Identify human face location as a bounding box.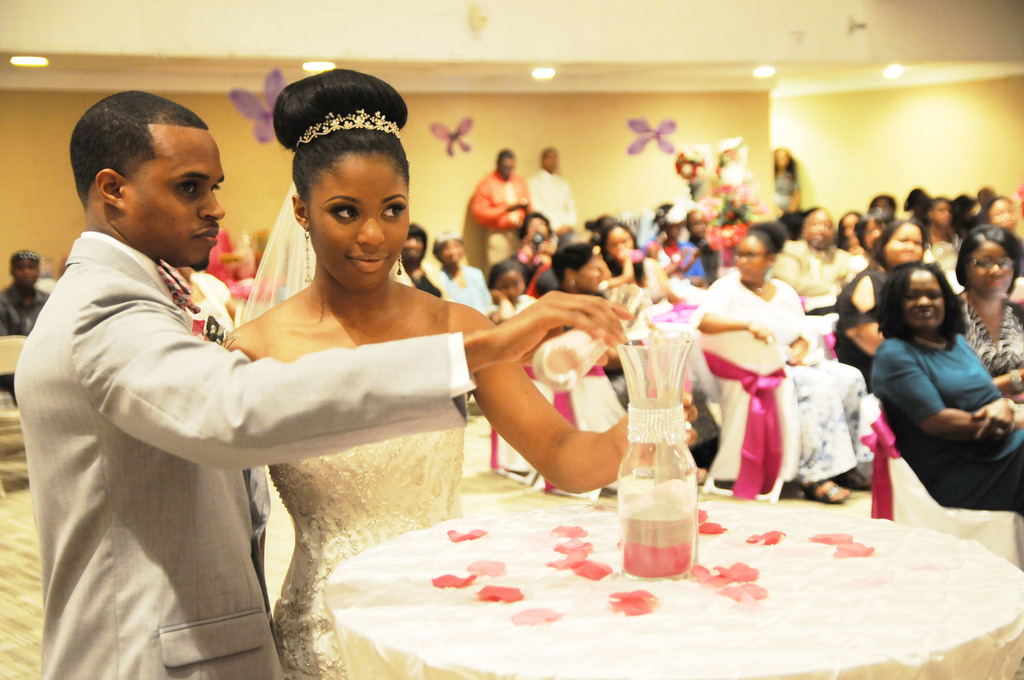
pyautogui.locateOnScreen(970, 243, 1013, 301).
